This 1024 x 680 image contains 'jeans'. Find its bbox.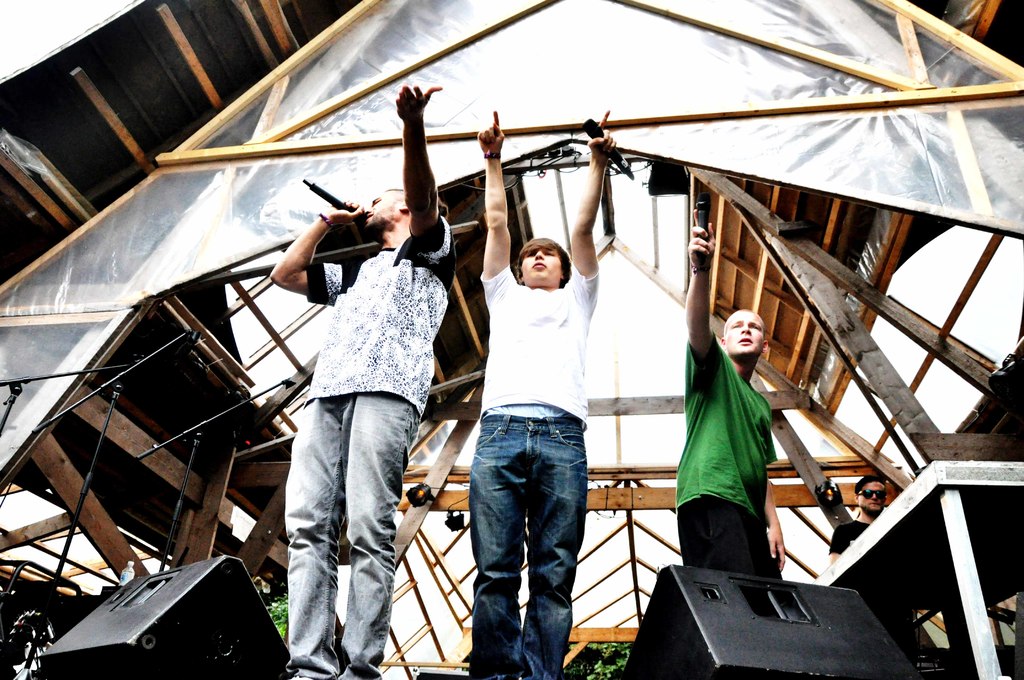
{"left": 287, "top": 399, "right": 404, "bottom": 679}.
